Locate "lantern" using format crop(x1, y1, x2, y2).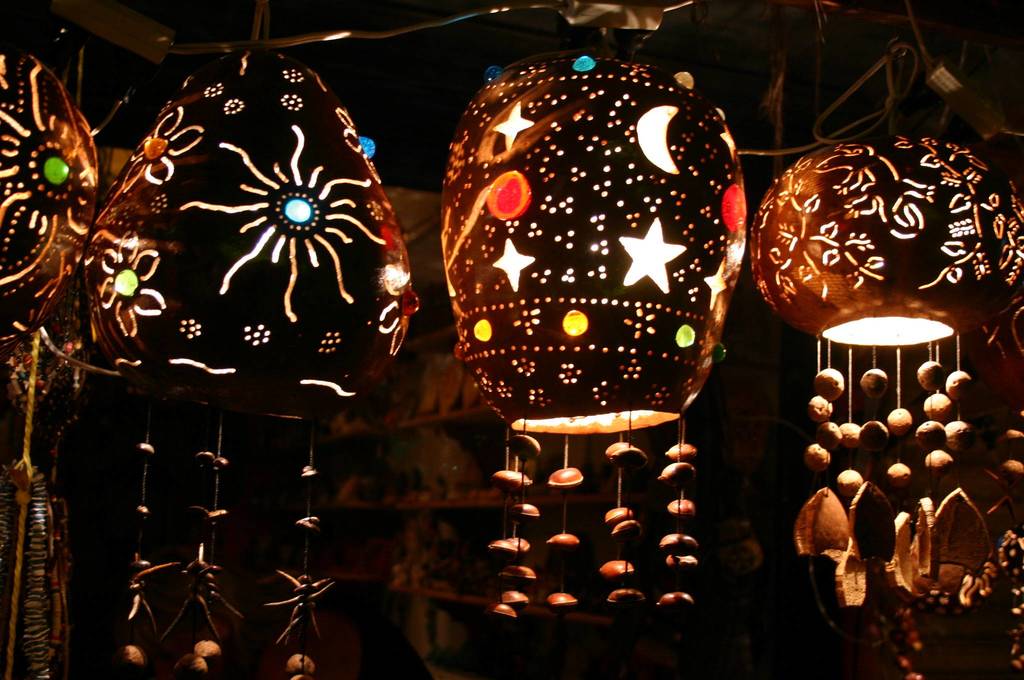
crop(88, 49, 419, 679).
